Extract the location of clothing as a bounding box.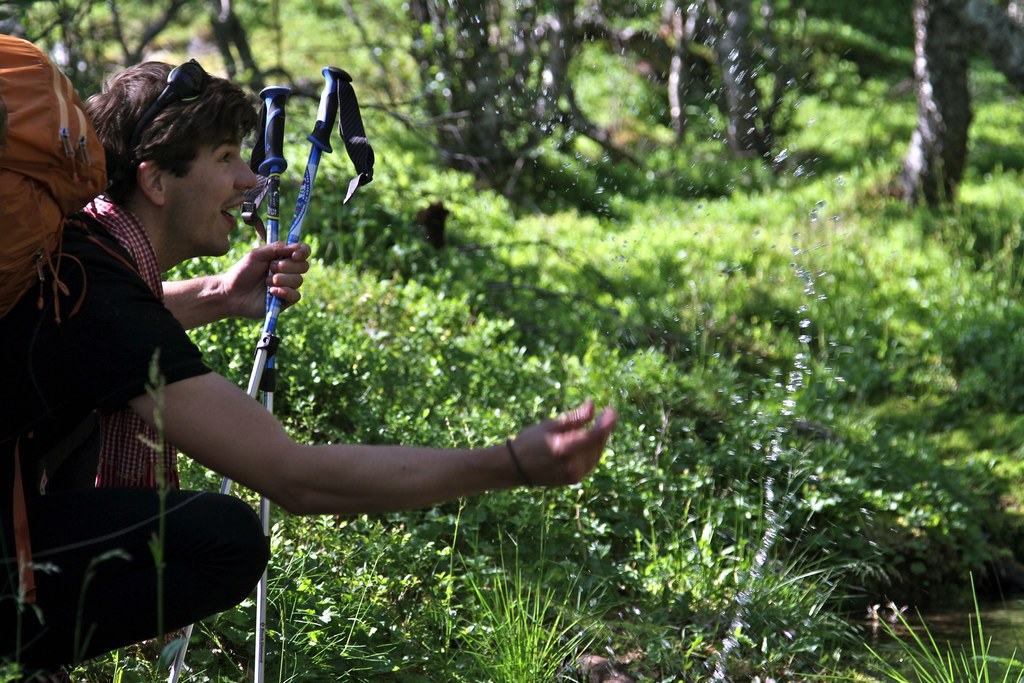
region(36, 135, 278, 595).
